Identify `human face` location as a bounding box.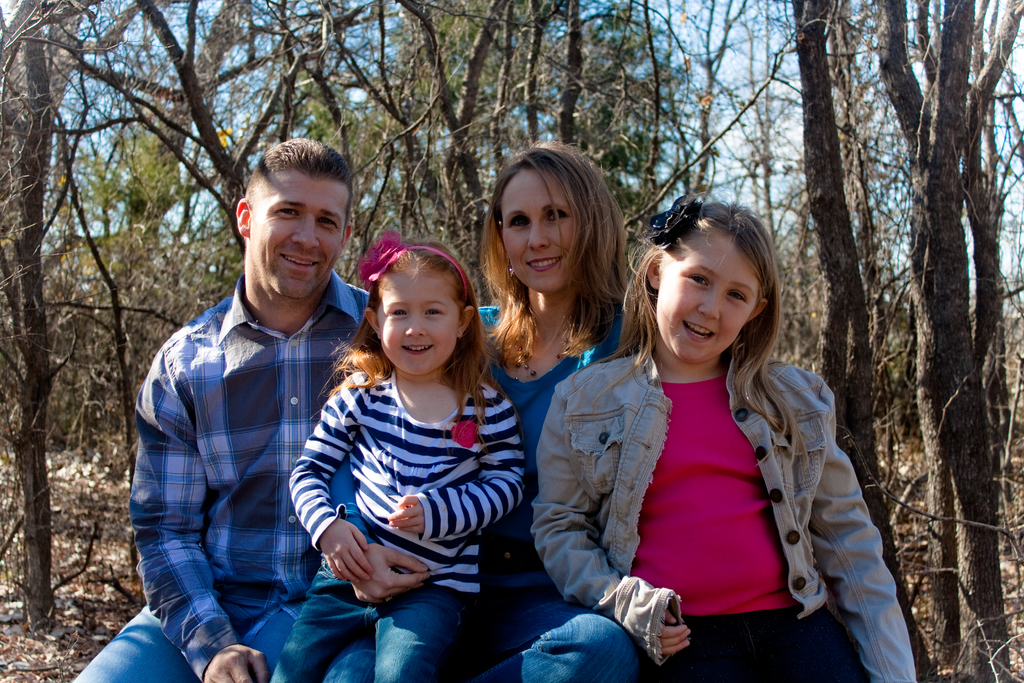
247,168,353,299.
